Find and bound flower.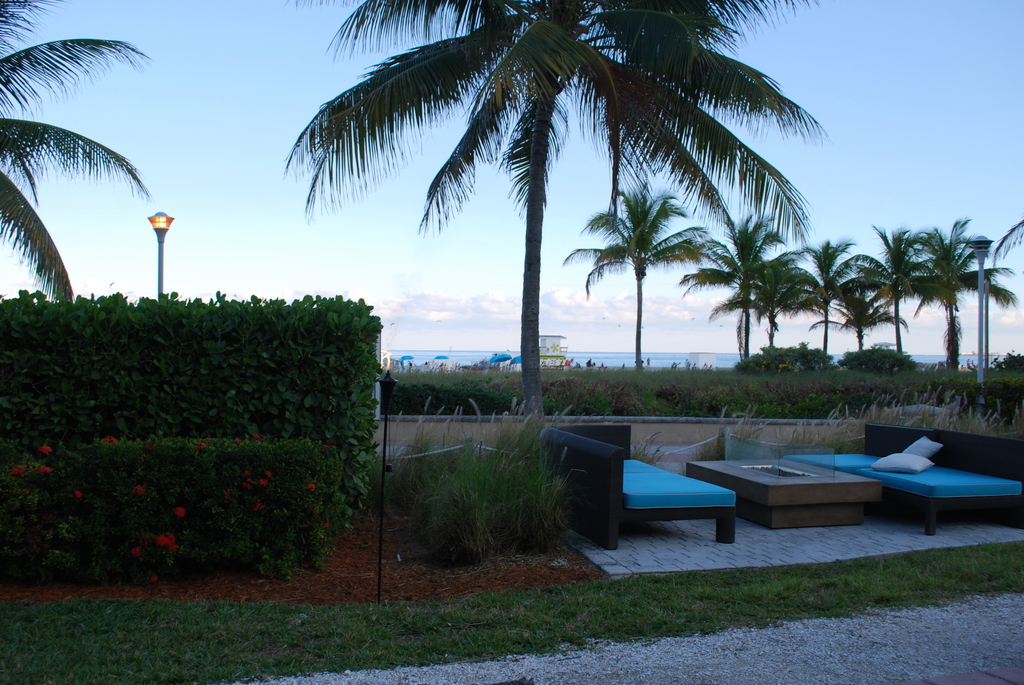
Bound: 38/465/54/476.
